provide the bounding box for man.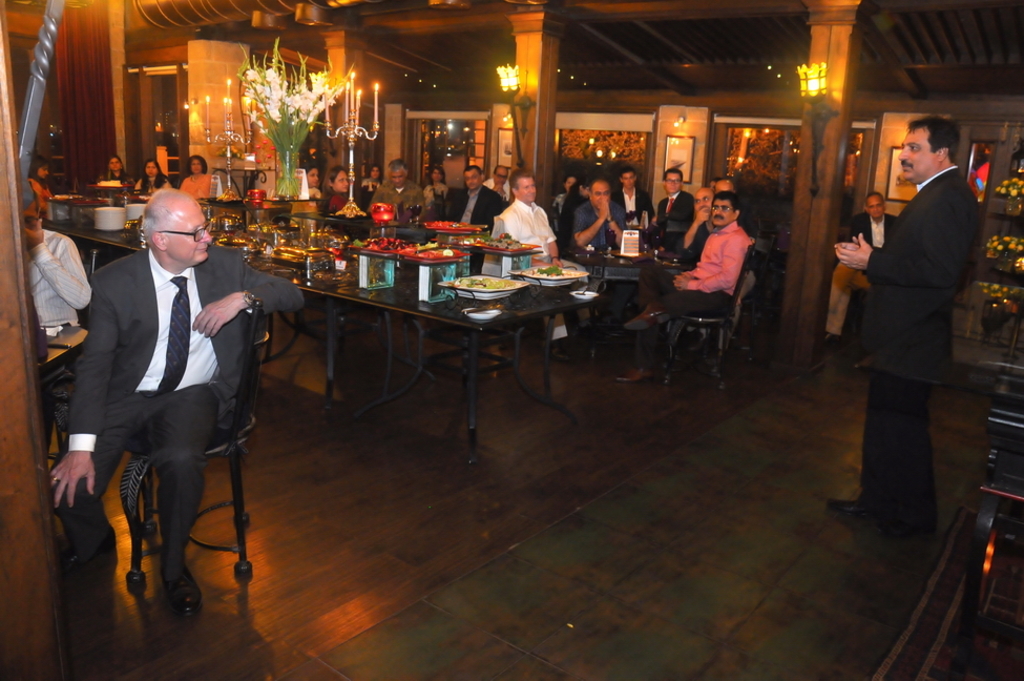
bbox=(824, 111, 986, 541).
